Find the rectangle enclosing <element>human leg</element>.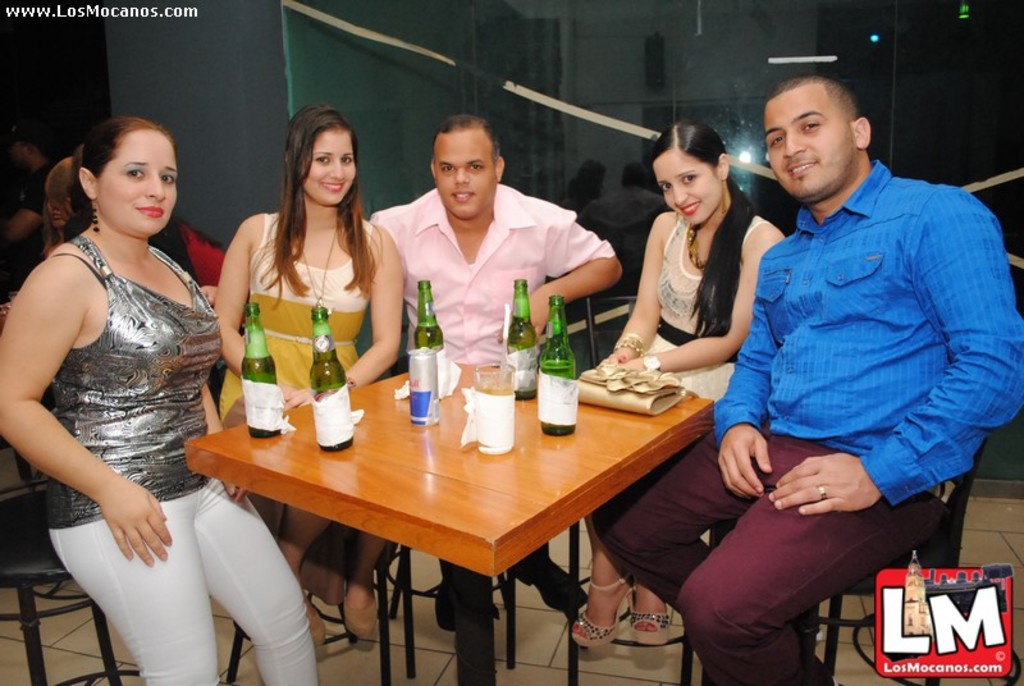
box(280, 503, 329, 577).
